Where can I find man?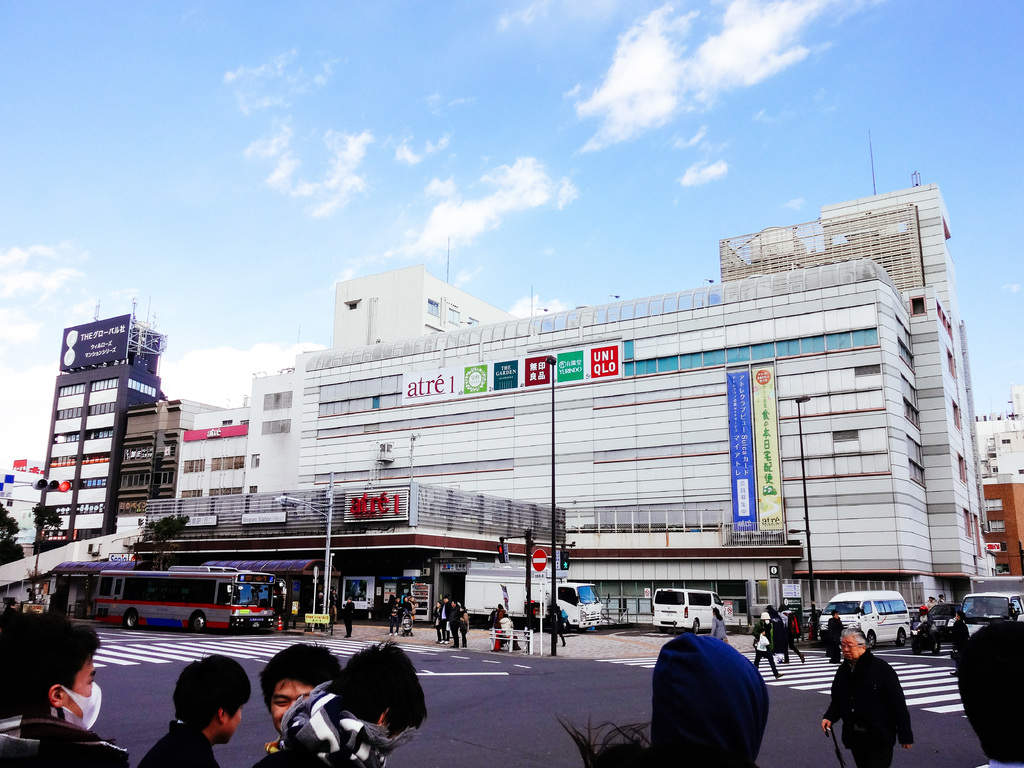
You can find it at (x1=450, y1=598, x2=459, y2=648).
